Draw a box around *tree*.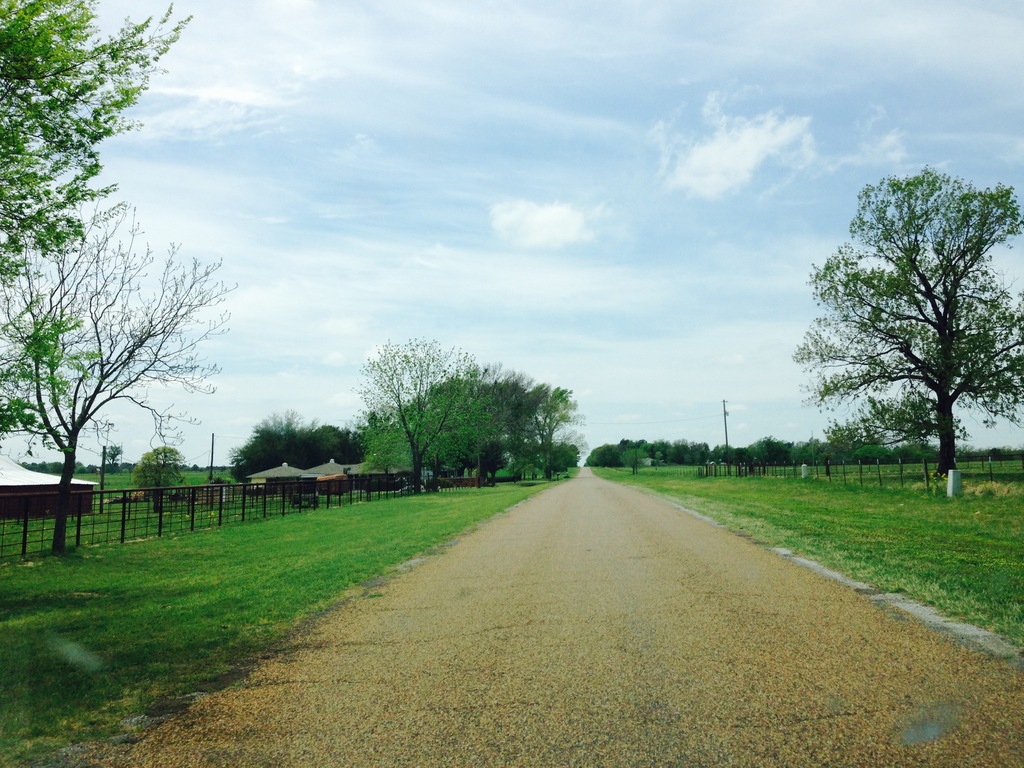
detection(0, 0, 182, 439).
